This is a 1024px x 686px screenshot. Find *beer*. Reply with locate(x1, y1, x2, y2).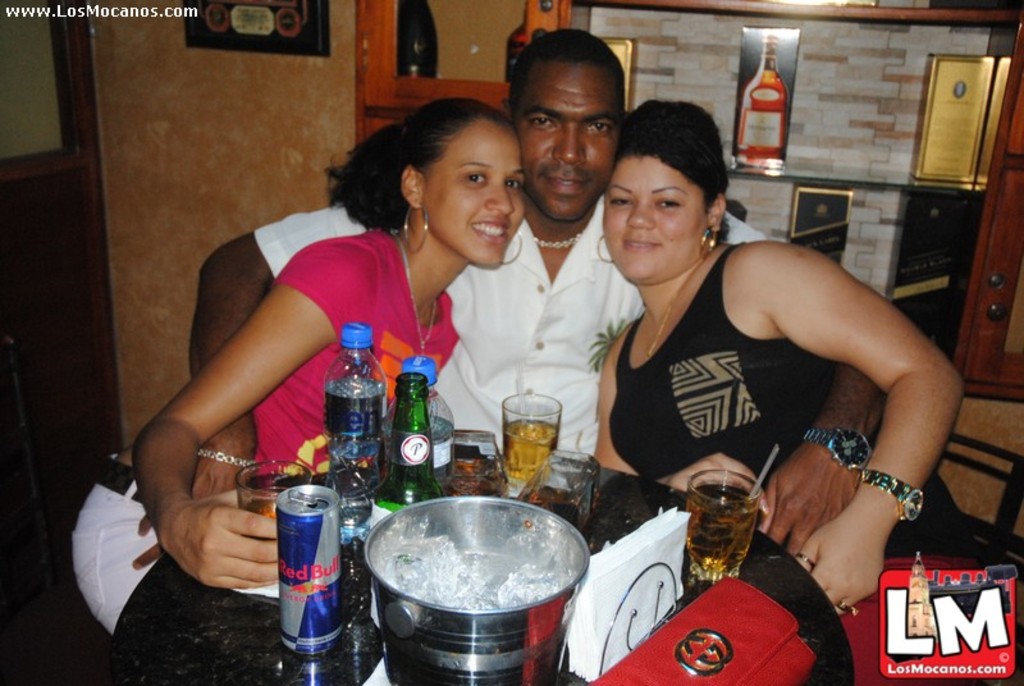
locate(369, 370, 449, 623).
